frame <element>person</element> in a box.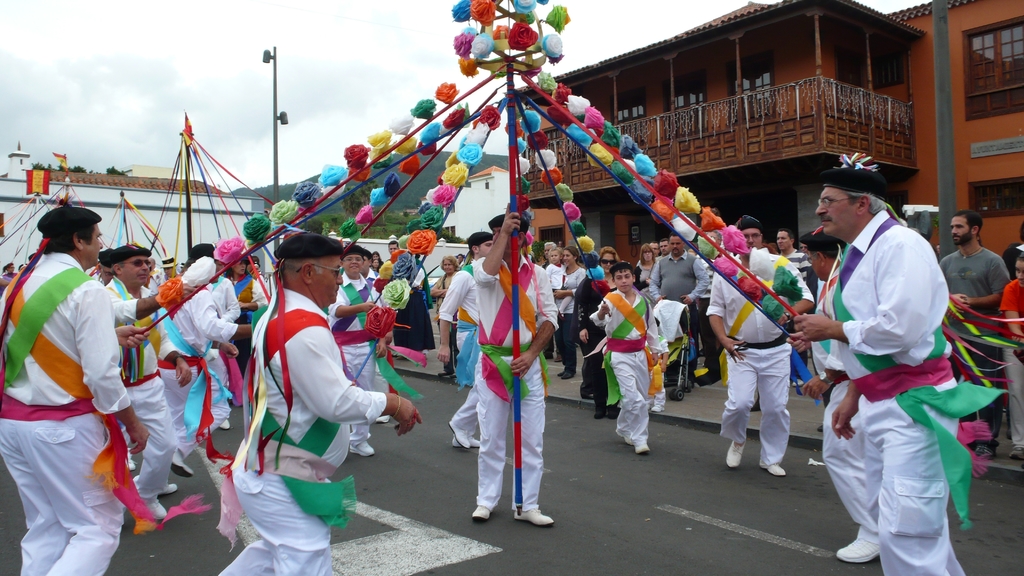
x1=90 y1=239 x2=184 y2=518.
